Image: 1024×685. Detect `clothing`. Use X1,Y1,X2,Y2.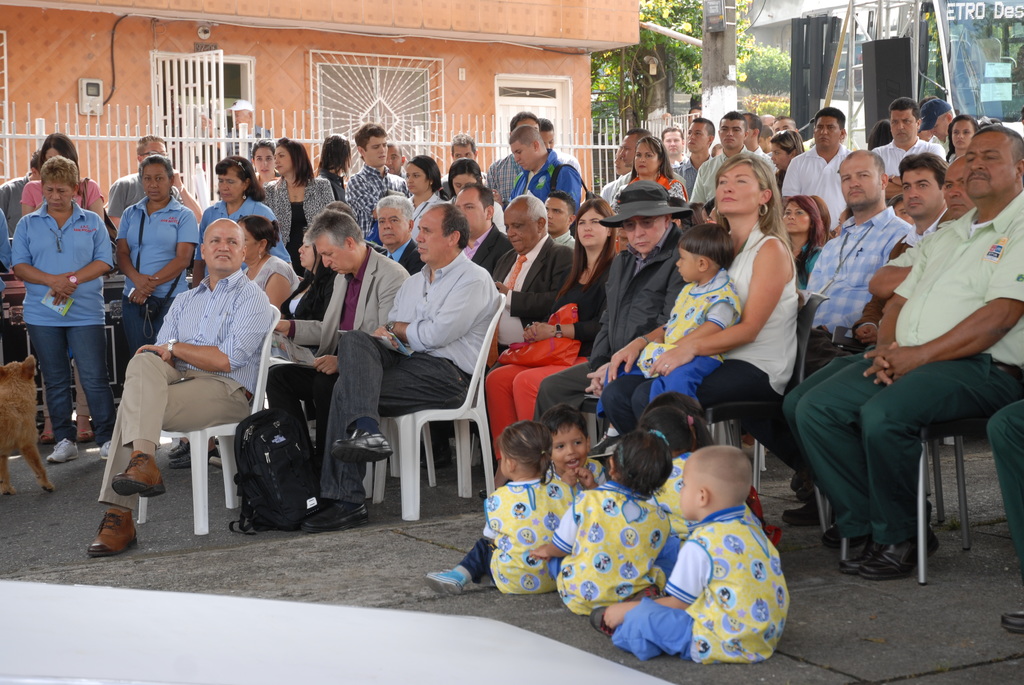
15,209,115,446.
